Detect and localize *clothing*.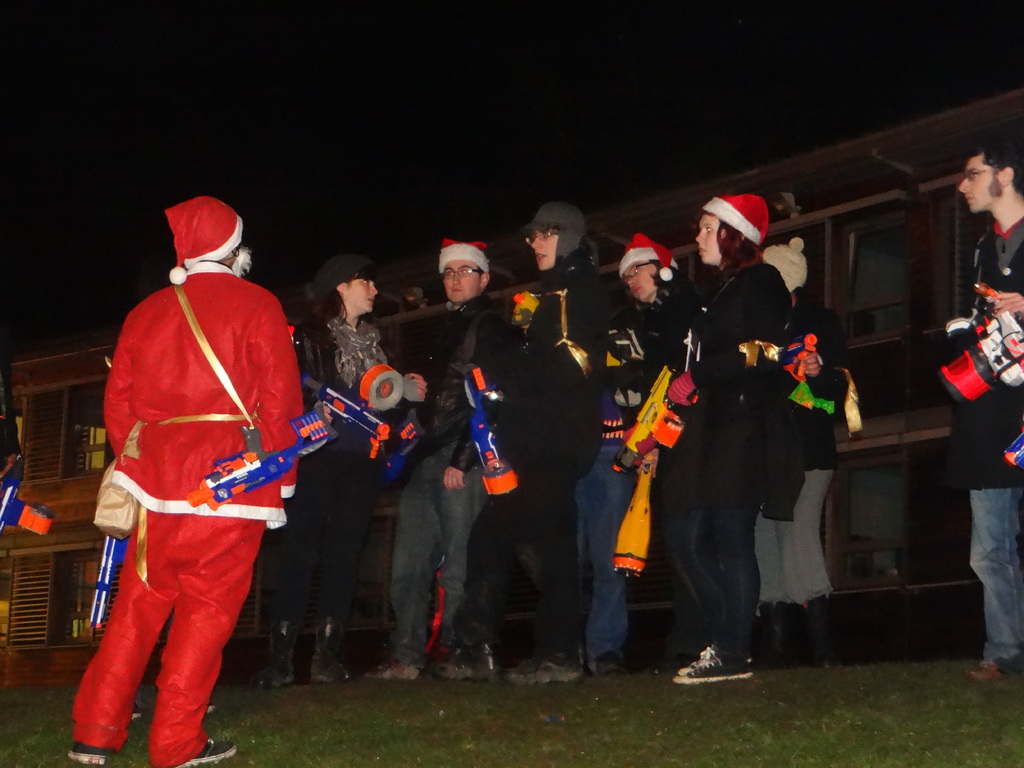
Localized at bbox=(392, 282, 509, 669).
